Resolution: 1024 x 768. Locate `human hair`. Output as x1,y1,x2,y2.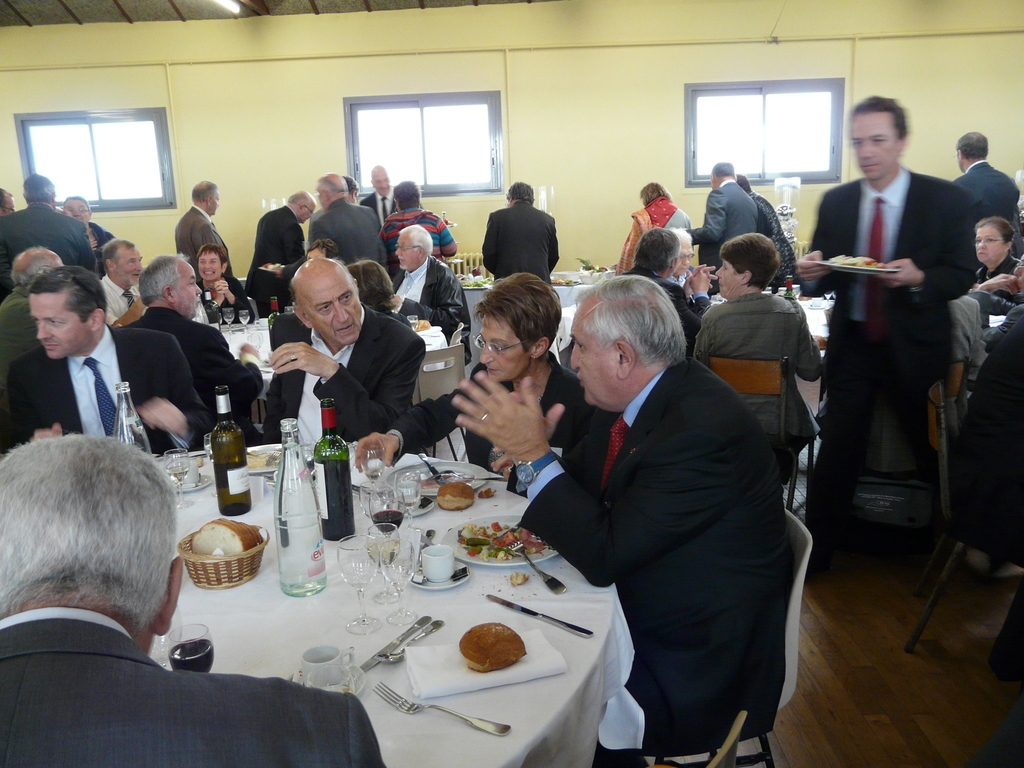
8,252,53,285.
